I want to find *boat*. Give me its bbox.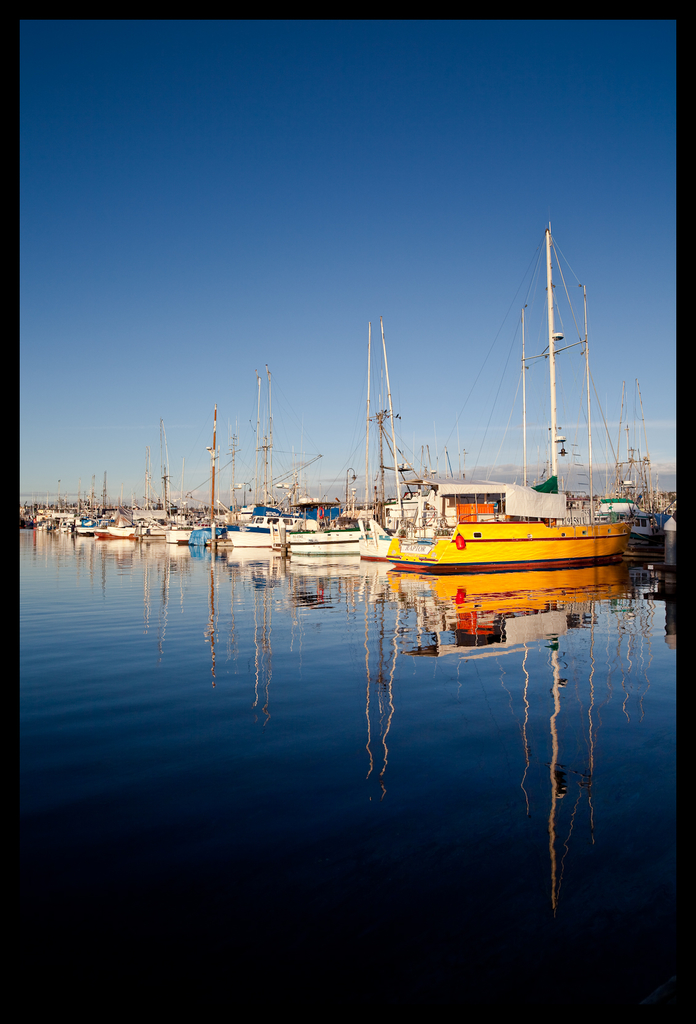
Rect(384, 227, 676, 620).
